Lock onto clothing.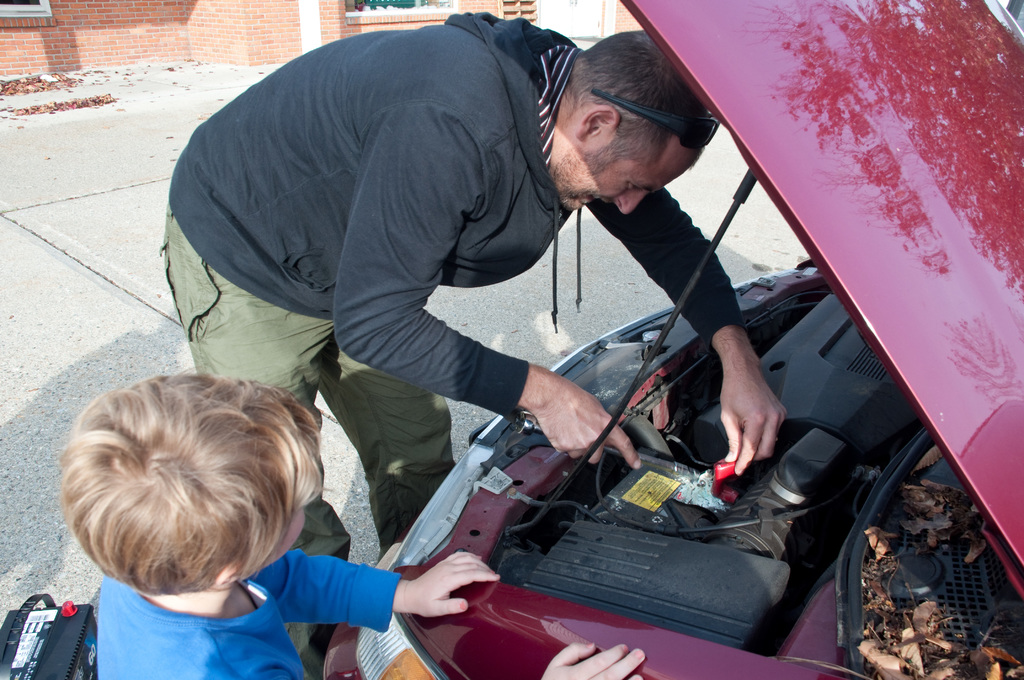
Locked: (97, 547, 400, 679).
